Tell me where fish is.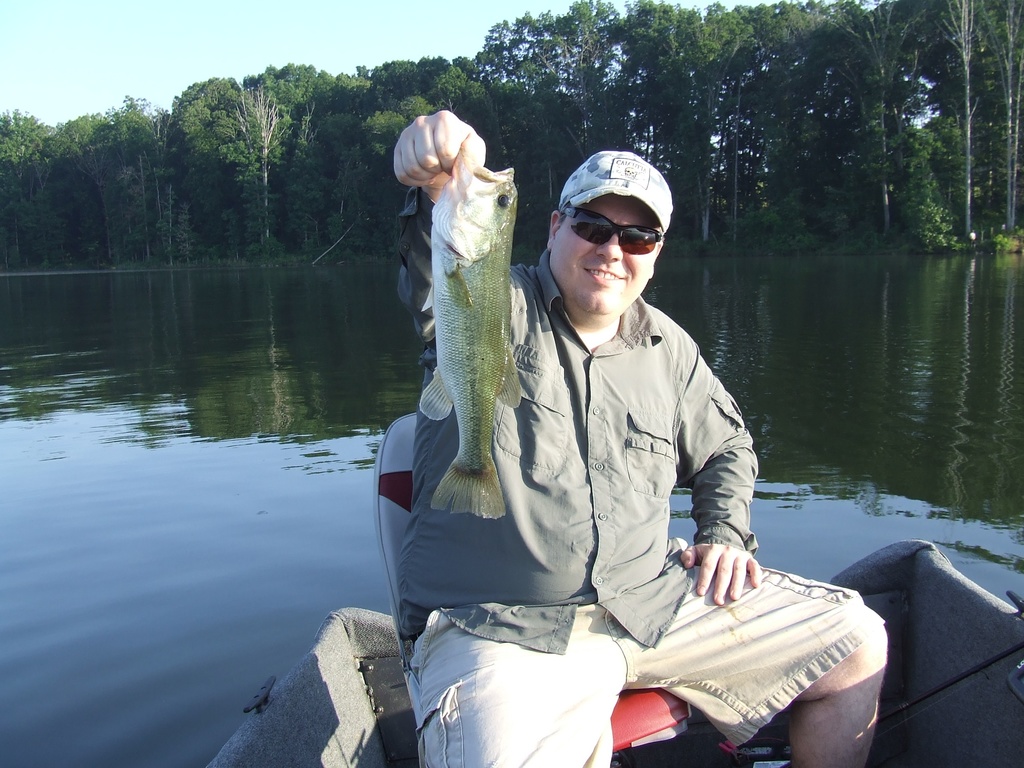
fish is at region(391, 132, 566, 632).
